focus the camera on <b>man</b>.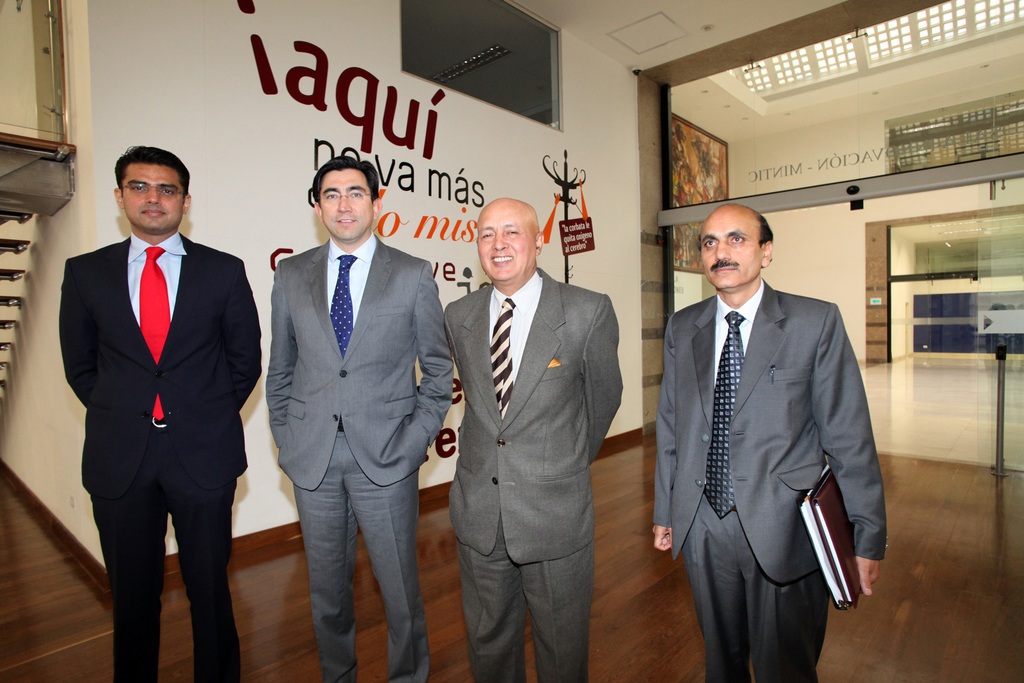
Focus region: left=653, top=170, right=885, bottom=681.
